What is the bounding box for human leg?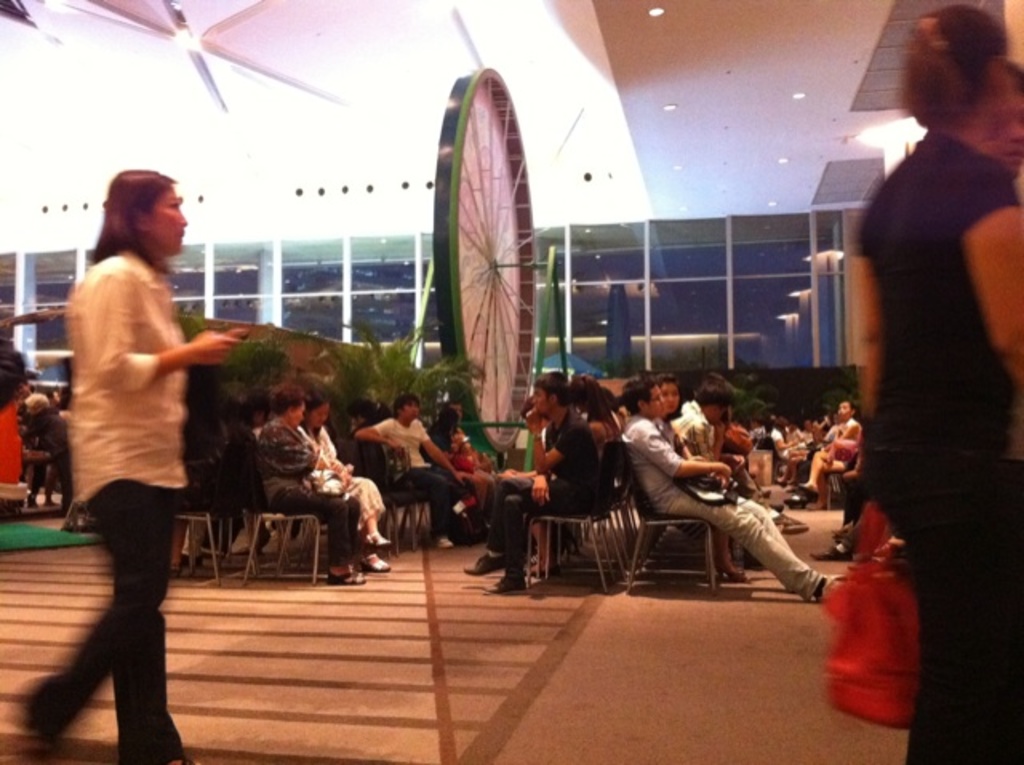
select_region(267, 479, 354, 583).
